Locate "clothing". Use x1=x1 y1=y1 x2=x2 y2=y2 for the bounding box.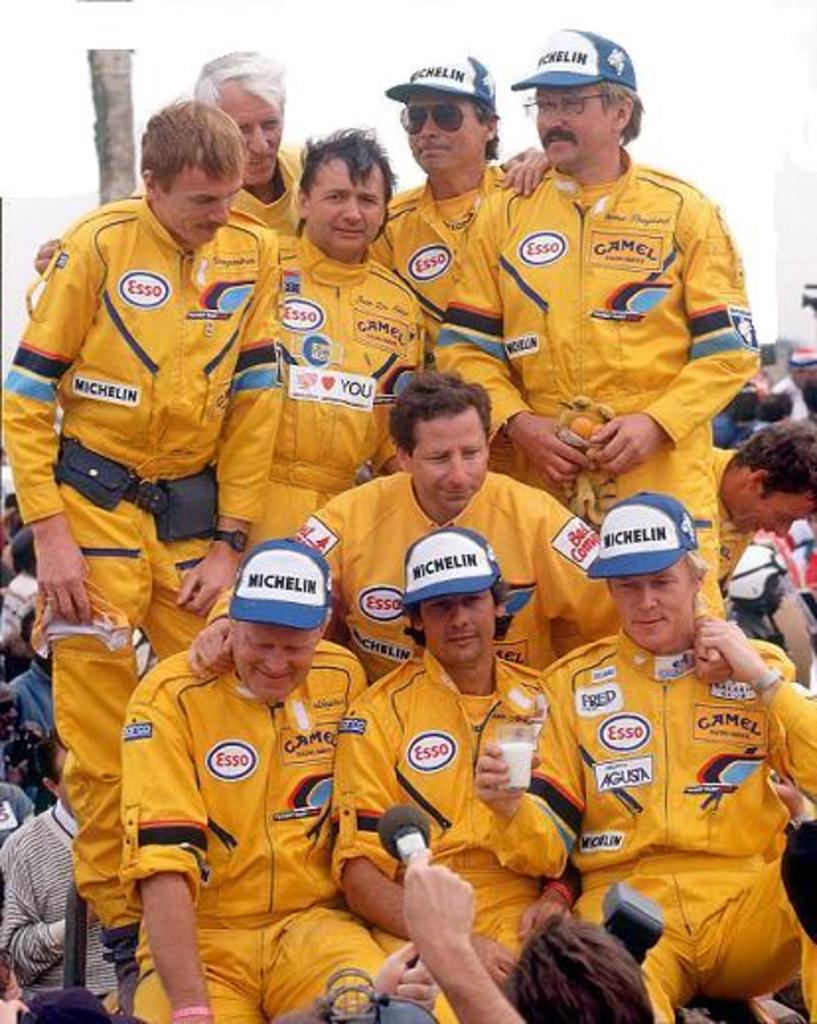
x1=515 y1=24 x2=647 y2=85.
